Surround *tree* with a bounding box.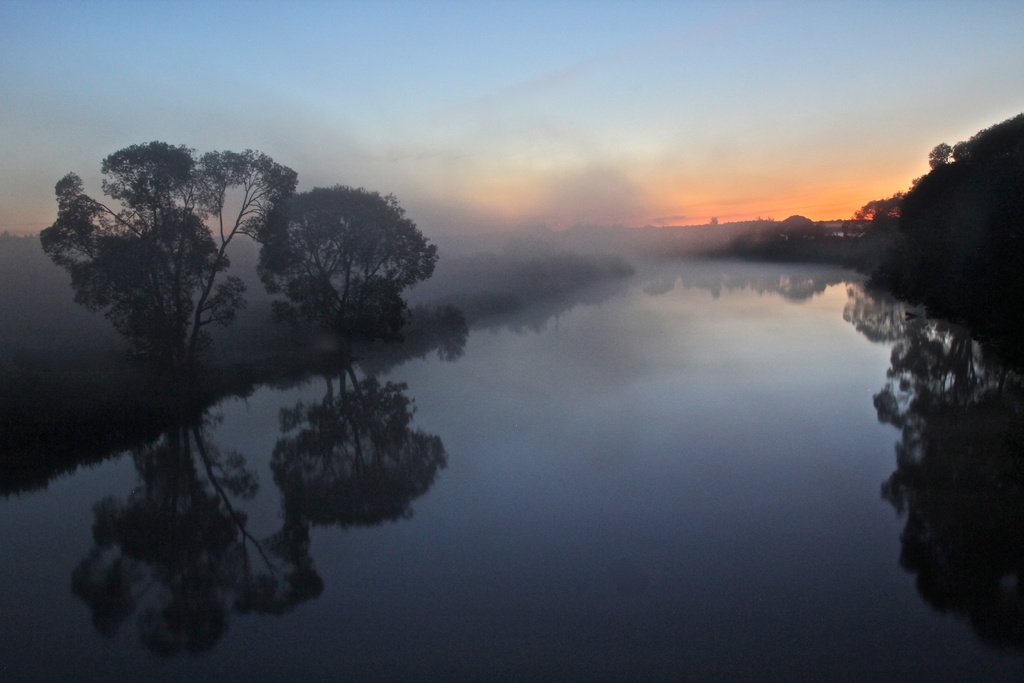
rect(249, 183, 439, 360).
